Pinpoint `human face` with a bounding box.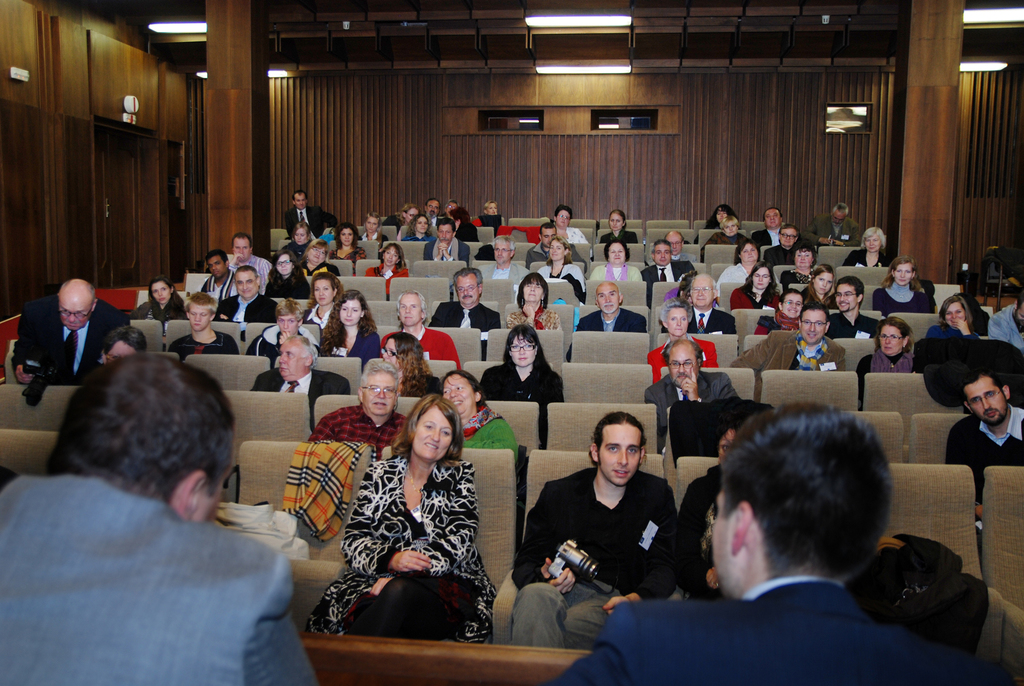
bbox=(607, 242, 625, 266).
